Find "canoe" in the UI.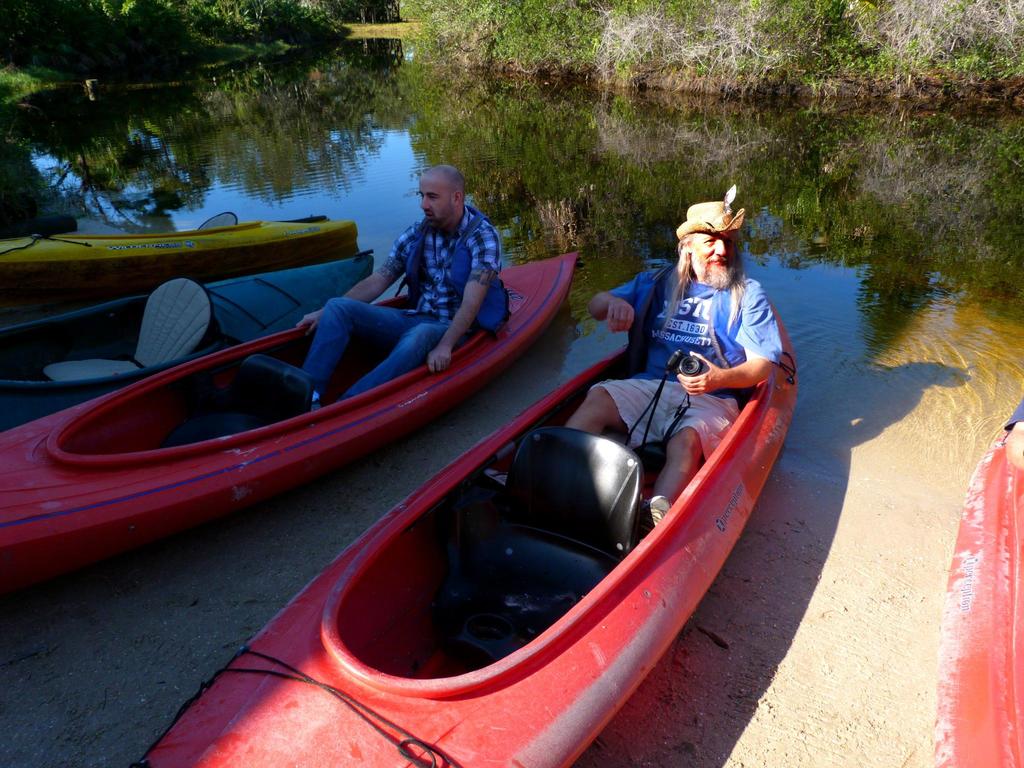
UI element at locate(935, 405, 1023, 767).
